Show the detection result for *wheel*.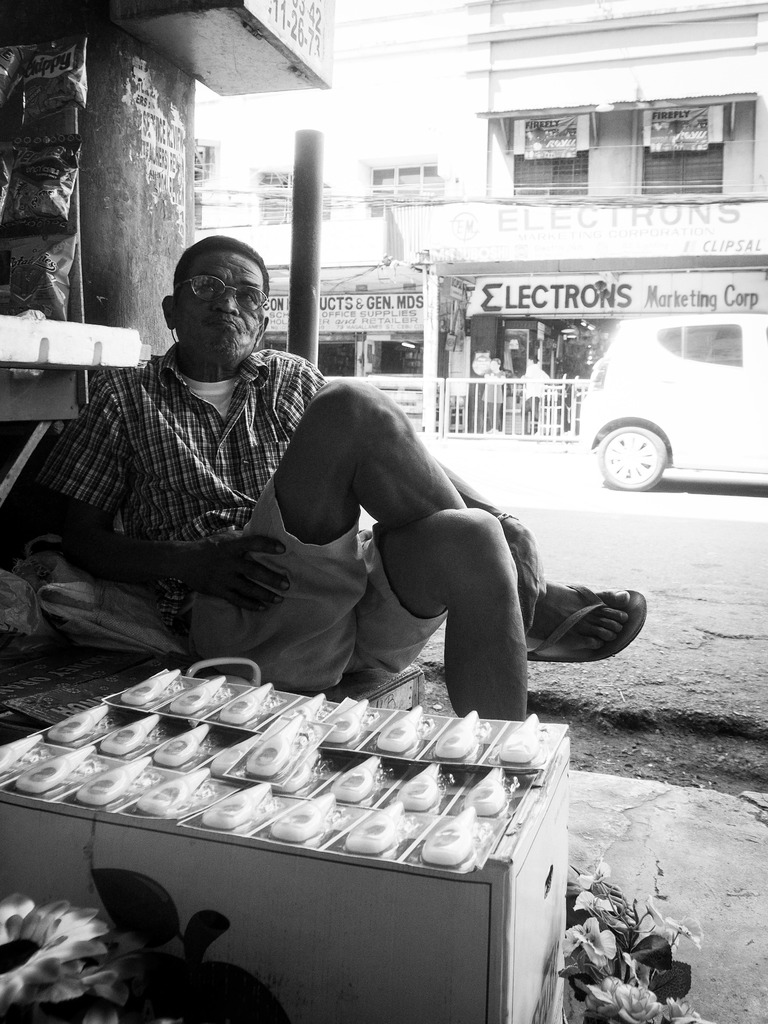
603:407:696:484.
